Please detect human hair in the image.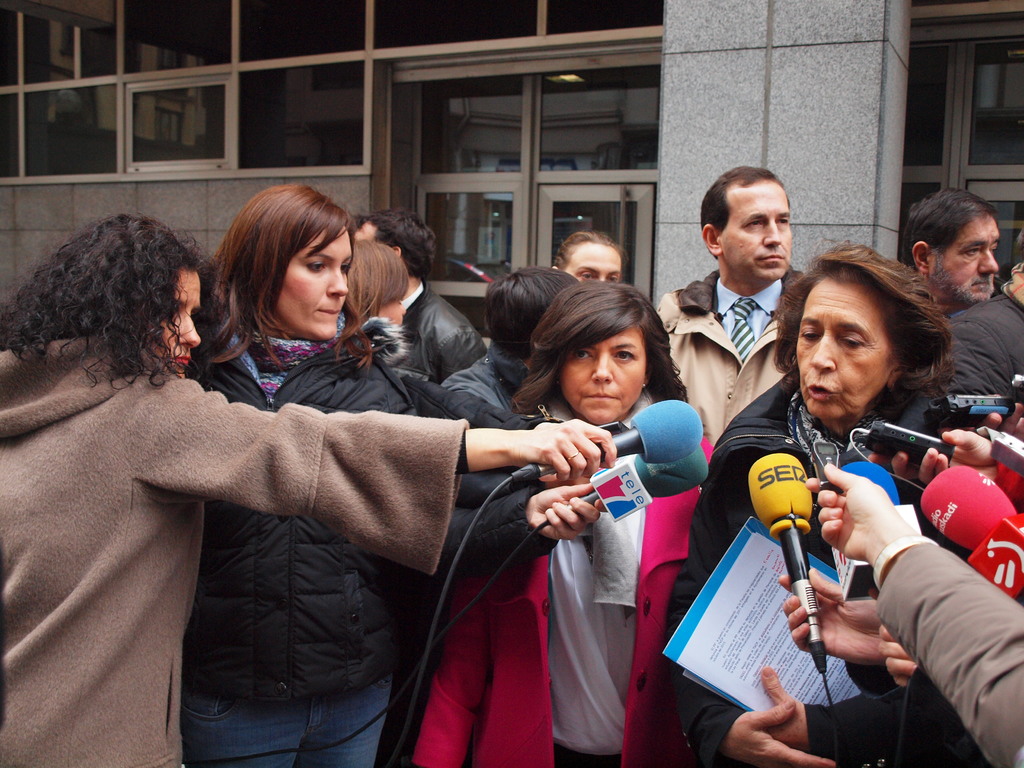
[left=507, top=273, right=694, bottom=412].
